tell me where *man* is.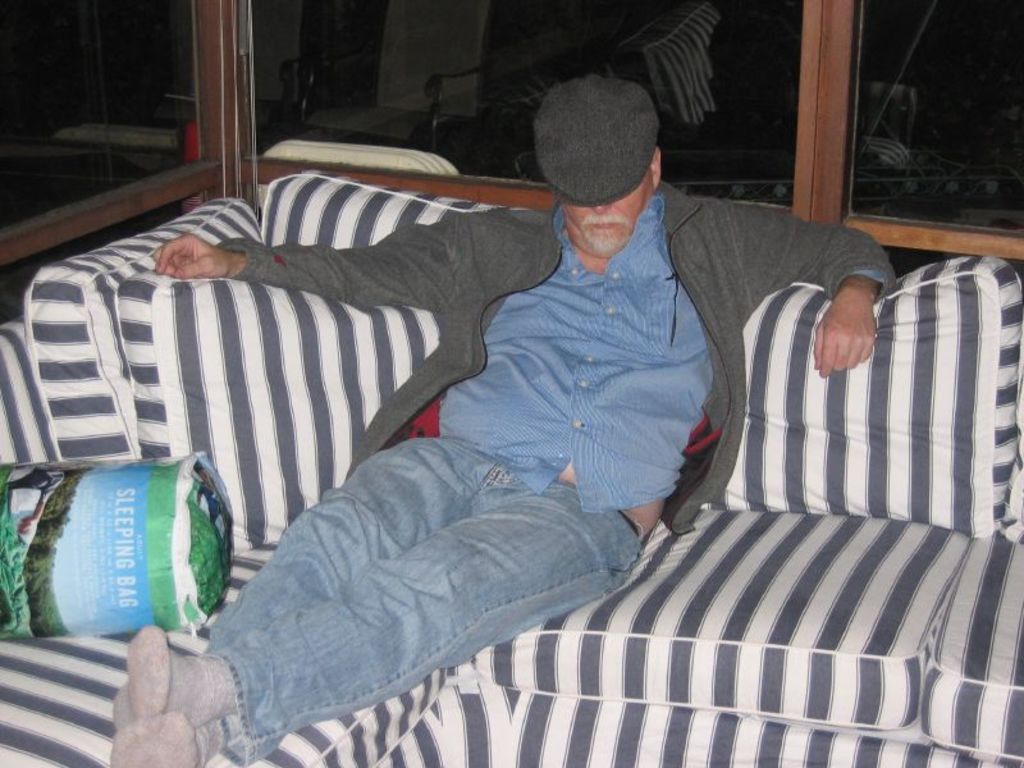
*man* is at <bbox>81, 76, 970, 748</bbox>.
